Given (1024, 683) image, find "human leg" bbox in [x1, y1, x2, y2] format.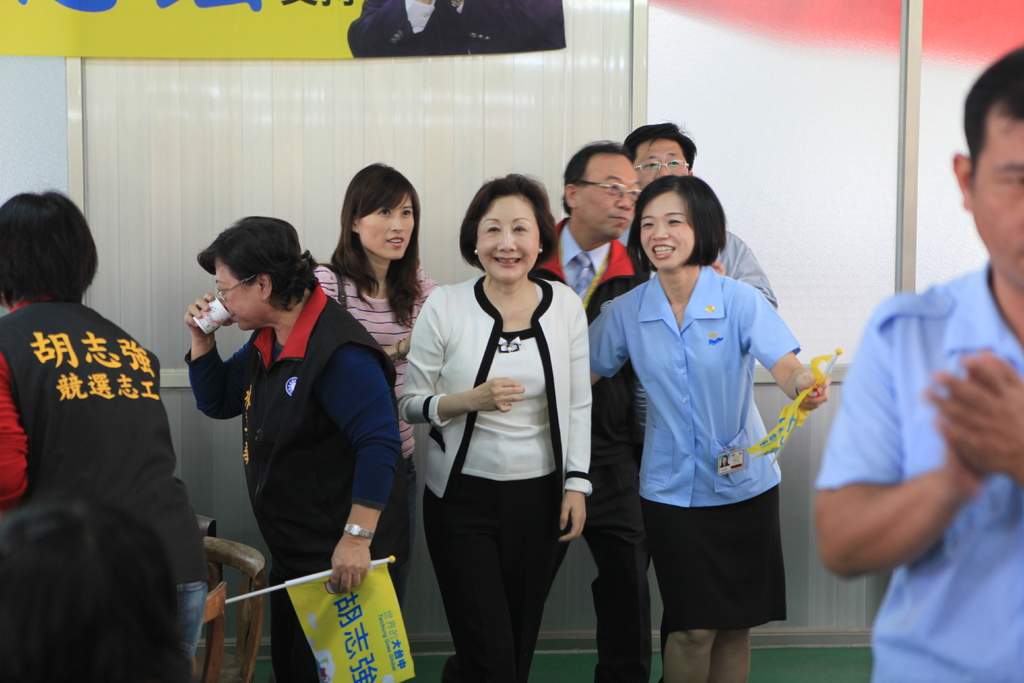
[708, 628, 758, 679].
